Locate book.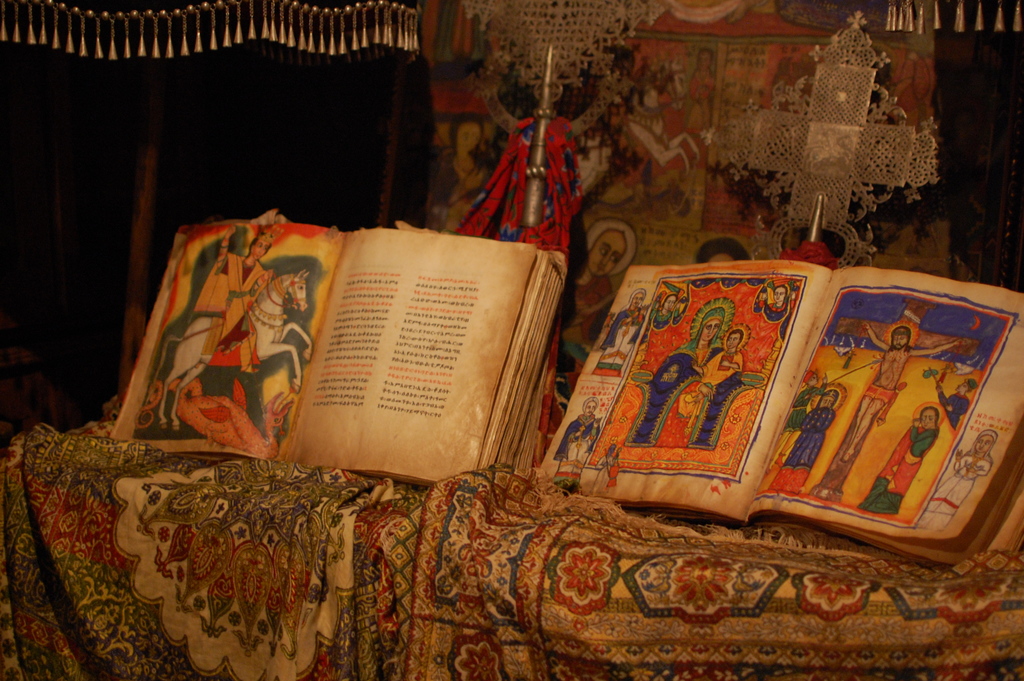
Bounding box: select_region(532, 267, 1023, 563).
